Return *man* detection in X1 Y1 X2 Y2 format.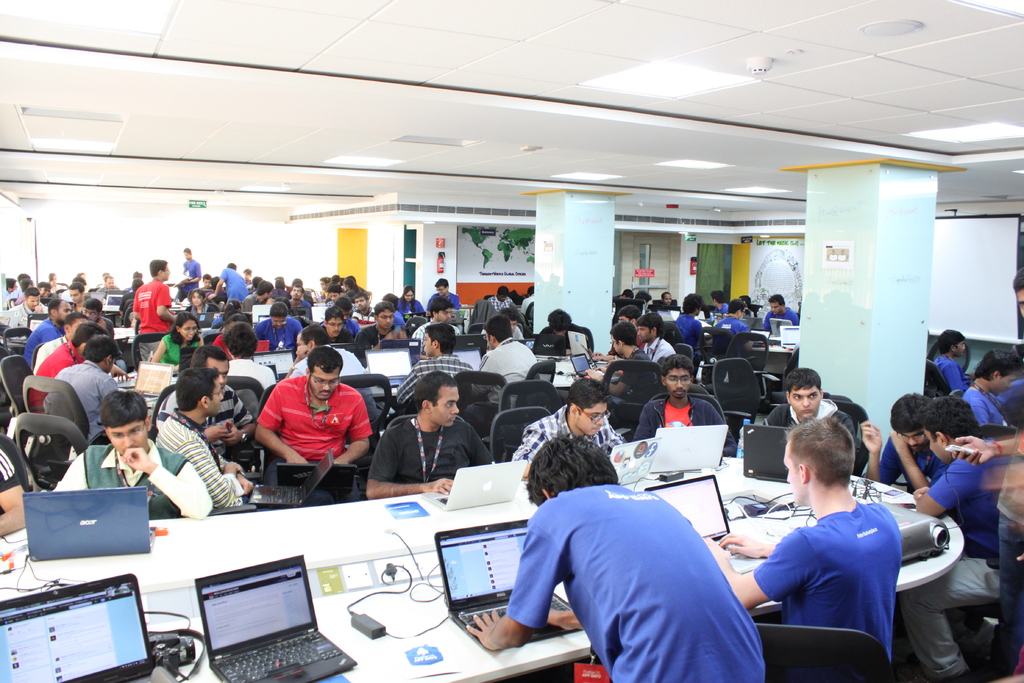
6 286 40 340.
